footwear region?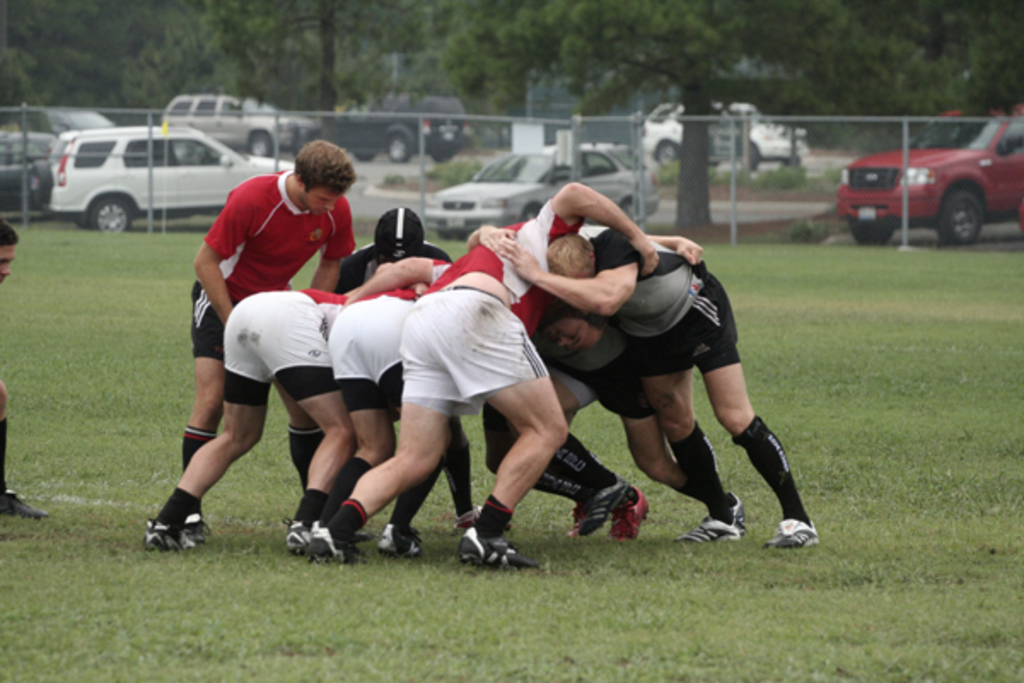
[604, 488, 657, 552]
